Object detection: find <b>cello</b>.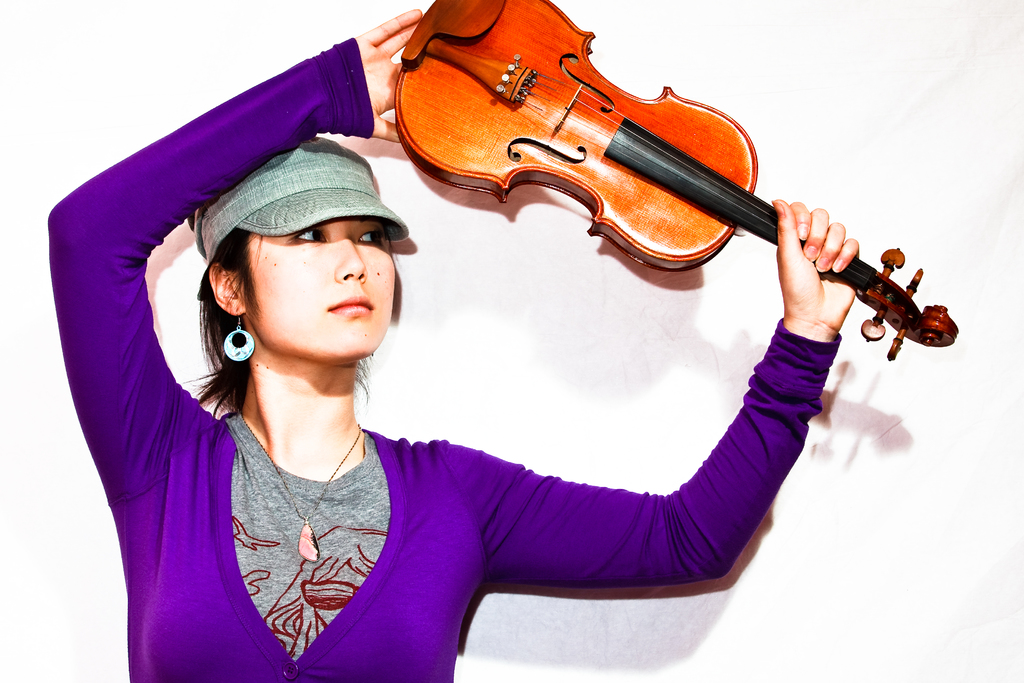
(392,0,959,365).
